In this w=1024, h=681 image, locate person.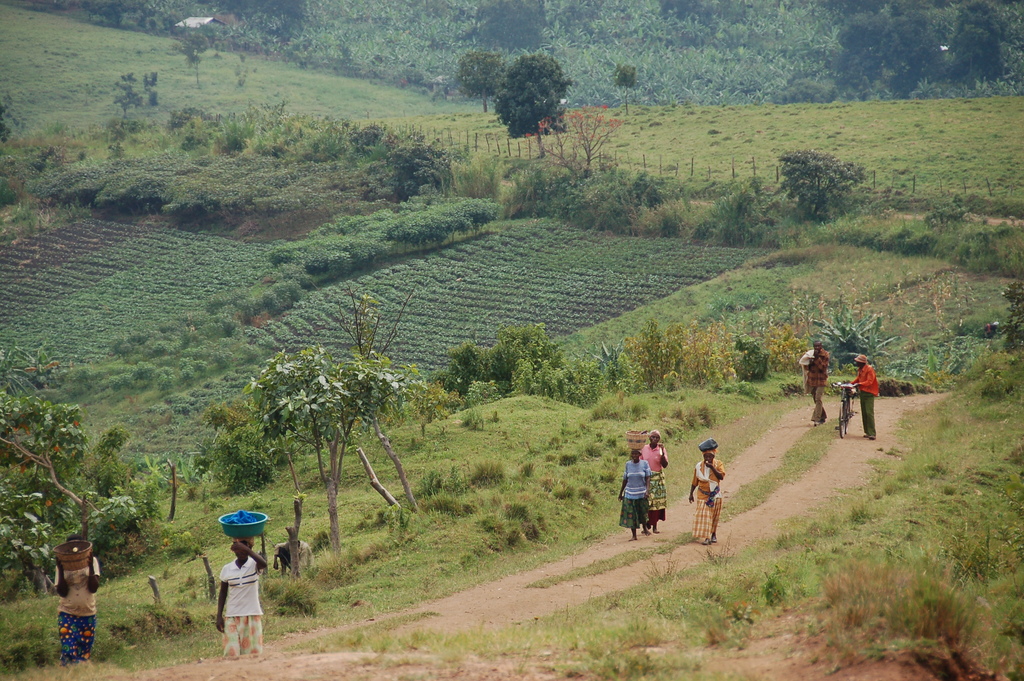
Bounding box: 56, 534, 102, 671.
